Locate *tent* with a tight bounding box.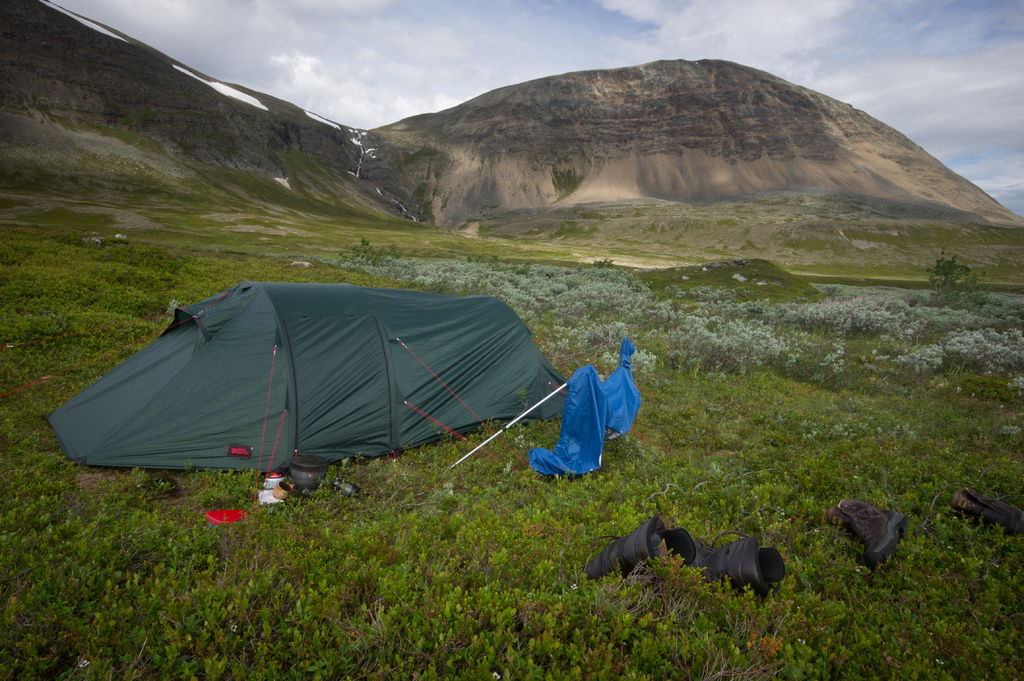
<region>52, 282, 638, 473</region>.
